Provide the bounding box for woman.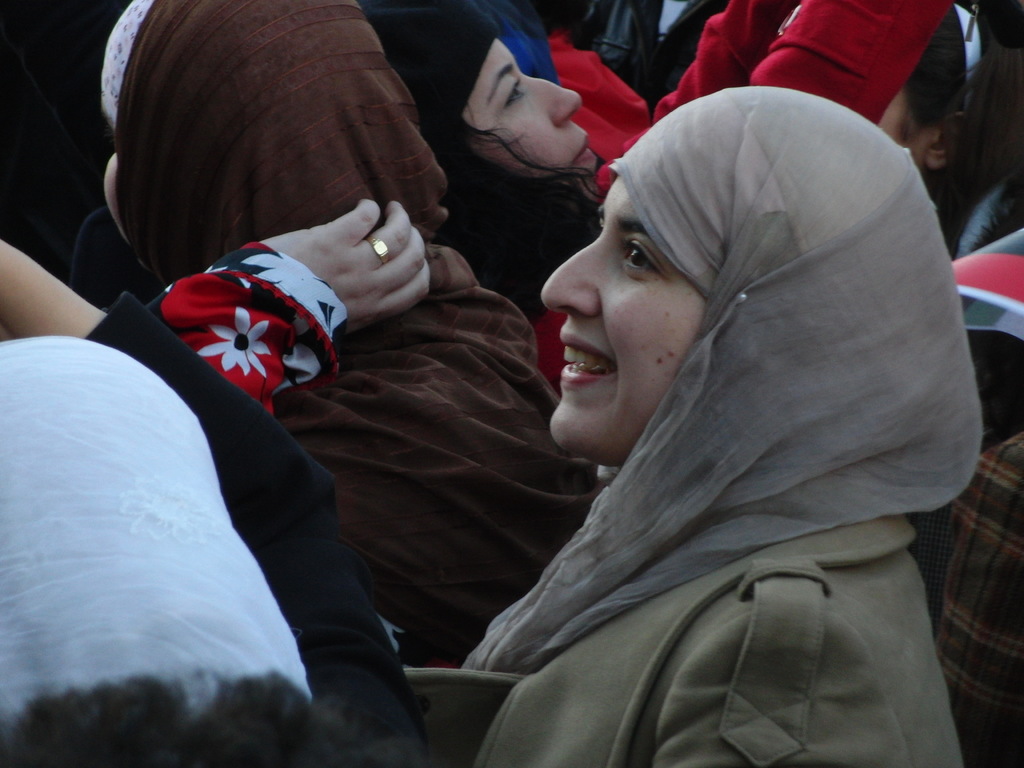
[left=99, top=3, right=599, bottom=671].
